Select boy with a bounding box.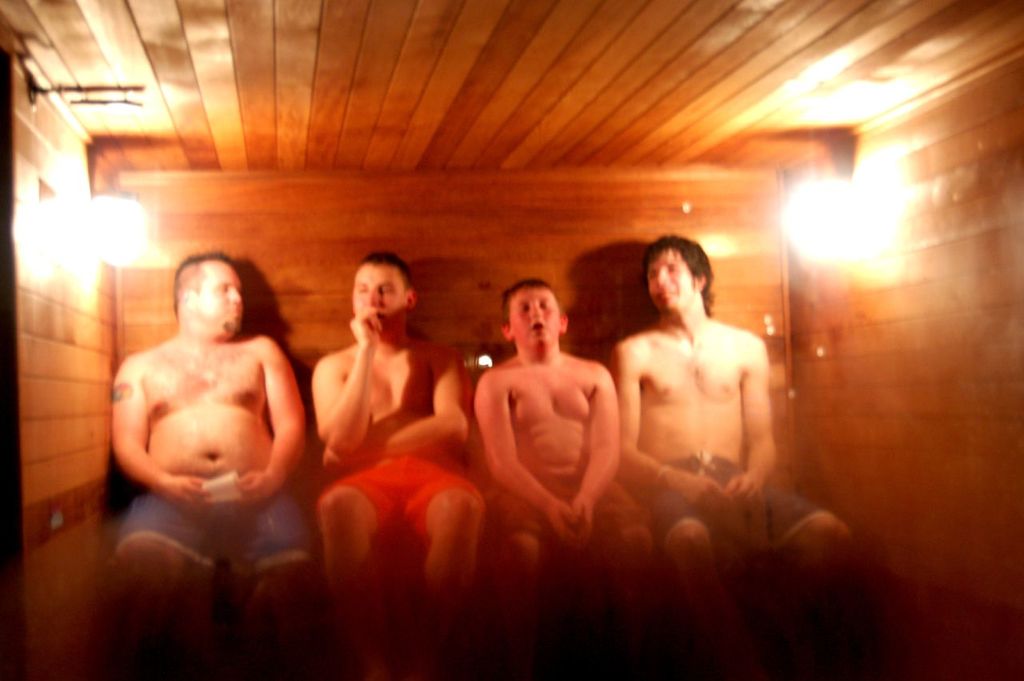
(left=469, top=278, right=636, bottom=662).
